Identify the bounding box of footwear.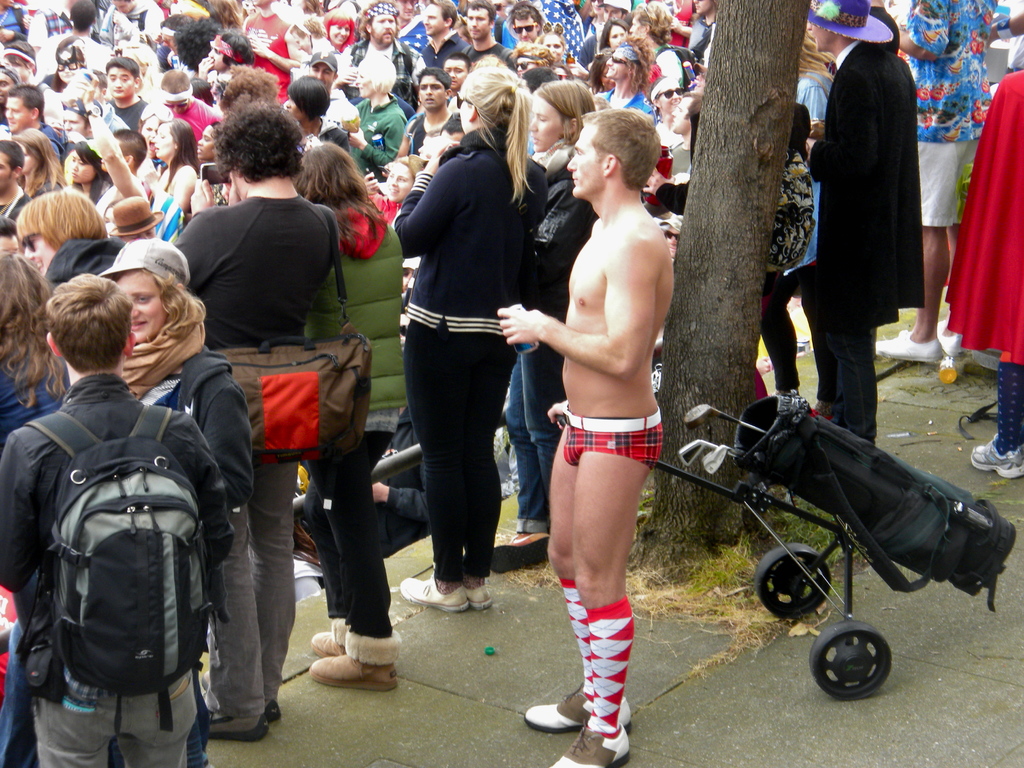
261/707/284/717.
